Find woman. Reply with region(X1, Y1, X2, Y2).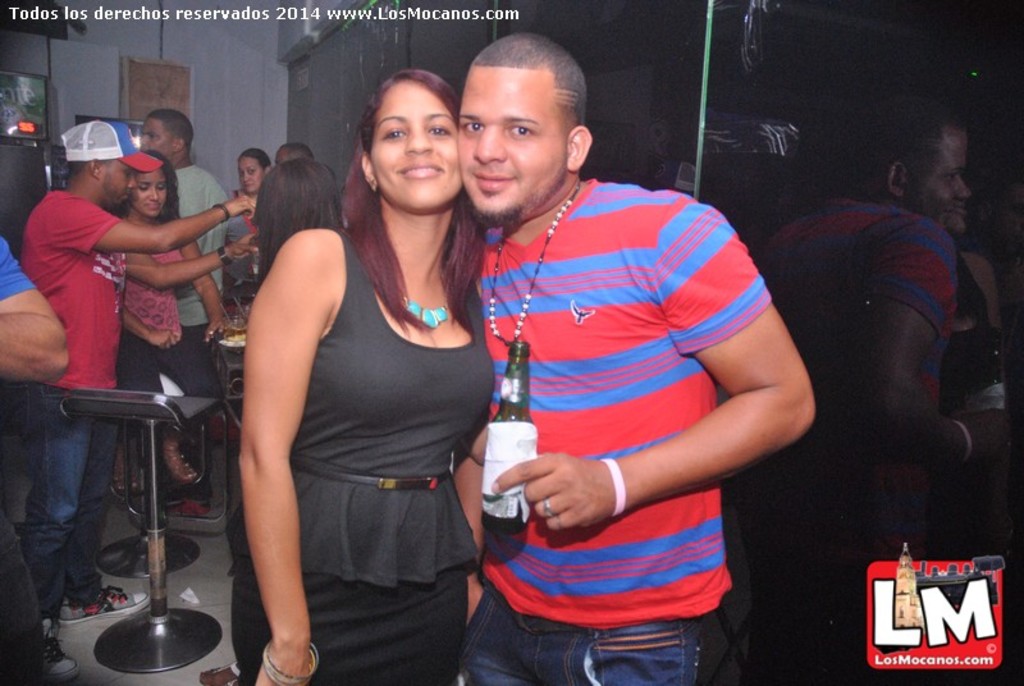
region(115, 155, 234, 494).
